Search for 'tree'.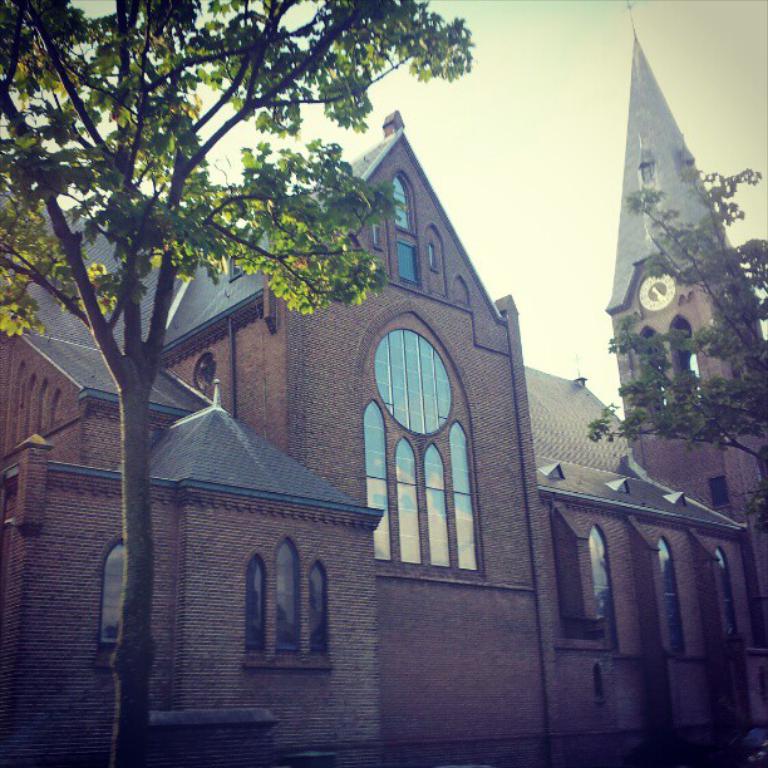
Found at crop(585, 167, 767, 525).
